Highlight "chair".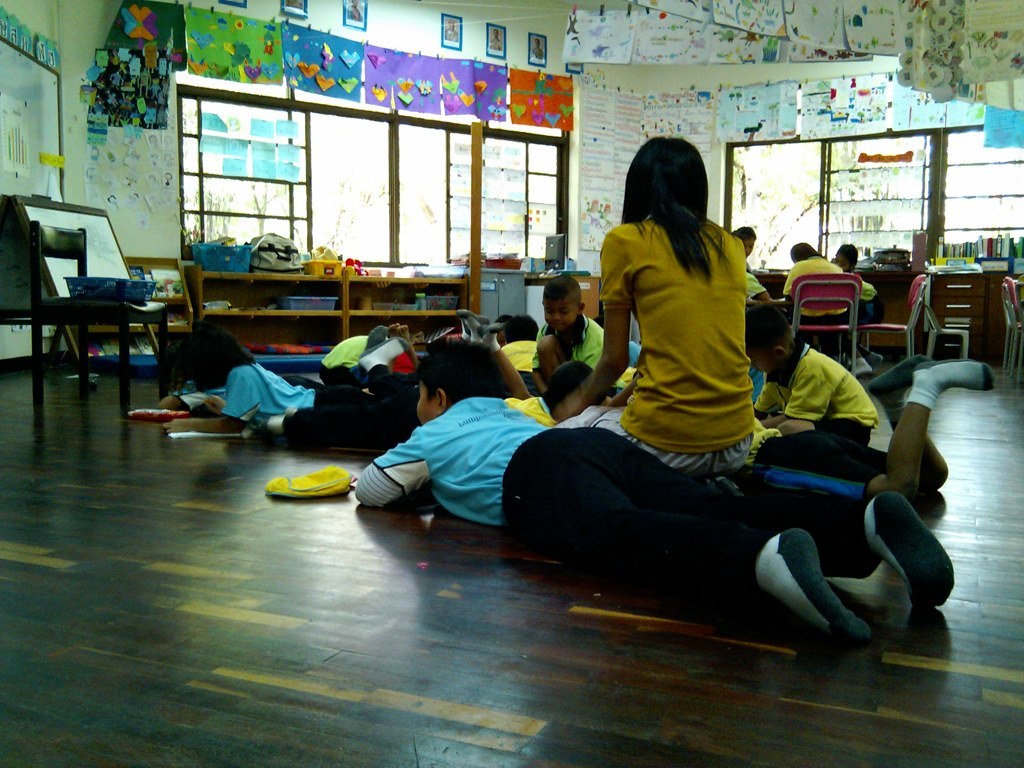
Highlighted region: 796, 270, 864, 388.
